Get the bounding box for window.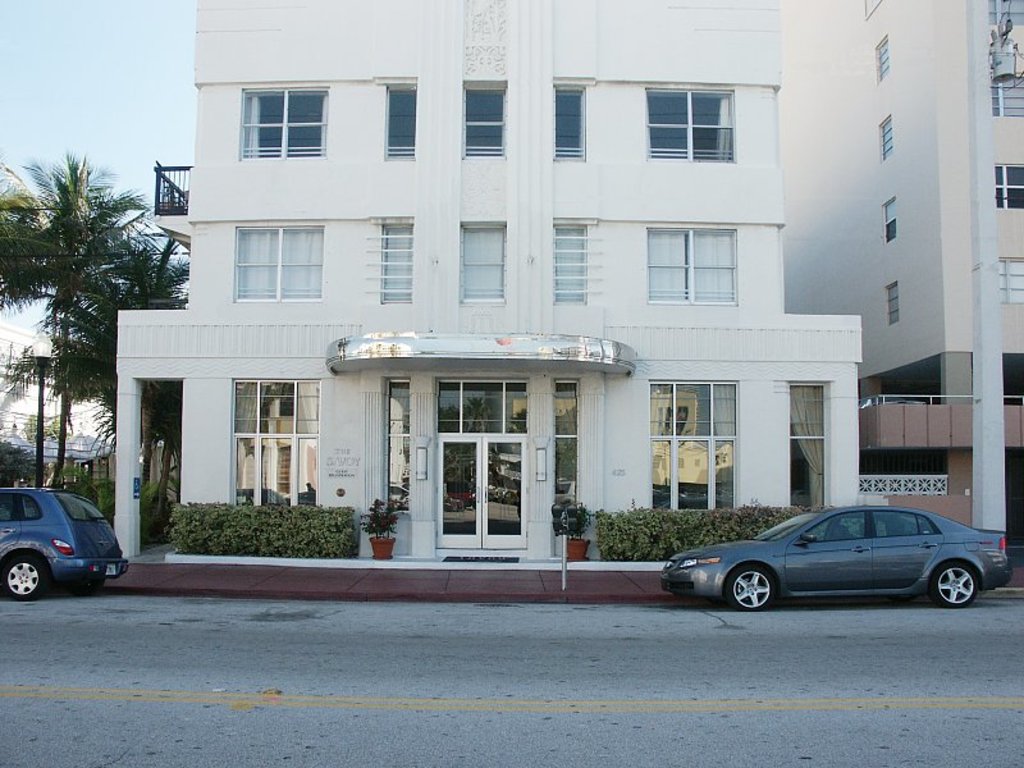
box(232, 378, 324, 508).
